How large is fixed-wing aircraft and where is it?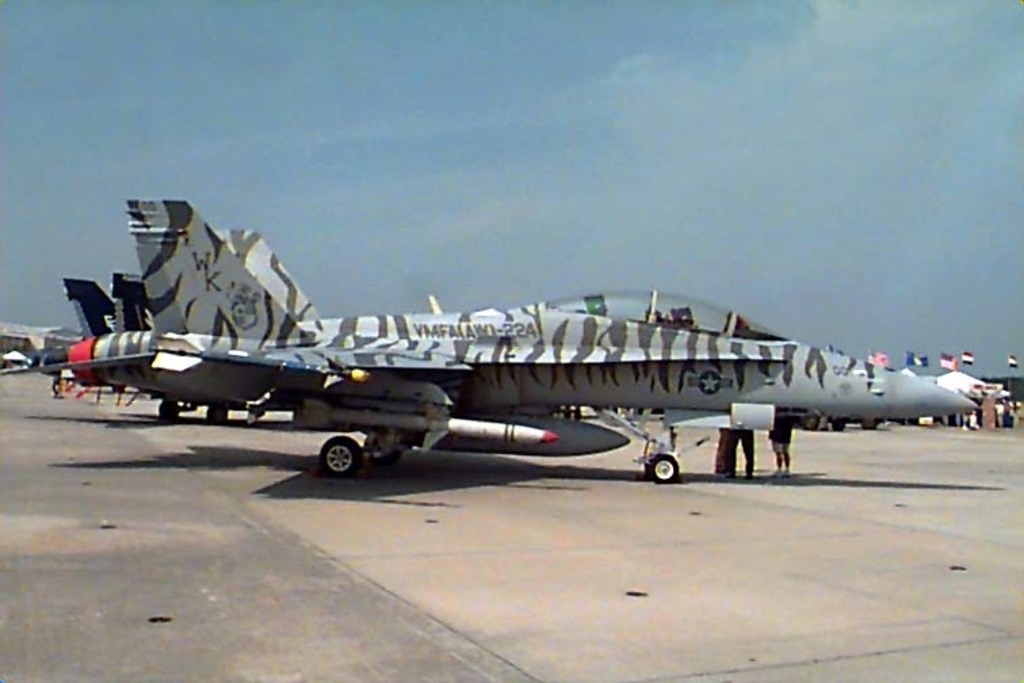
Bounding box: <region>60, 270, 115, 348</region>.
